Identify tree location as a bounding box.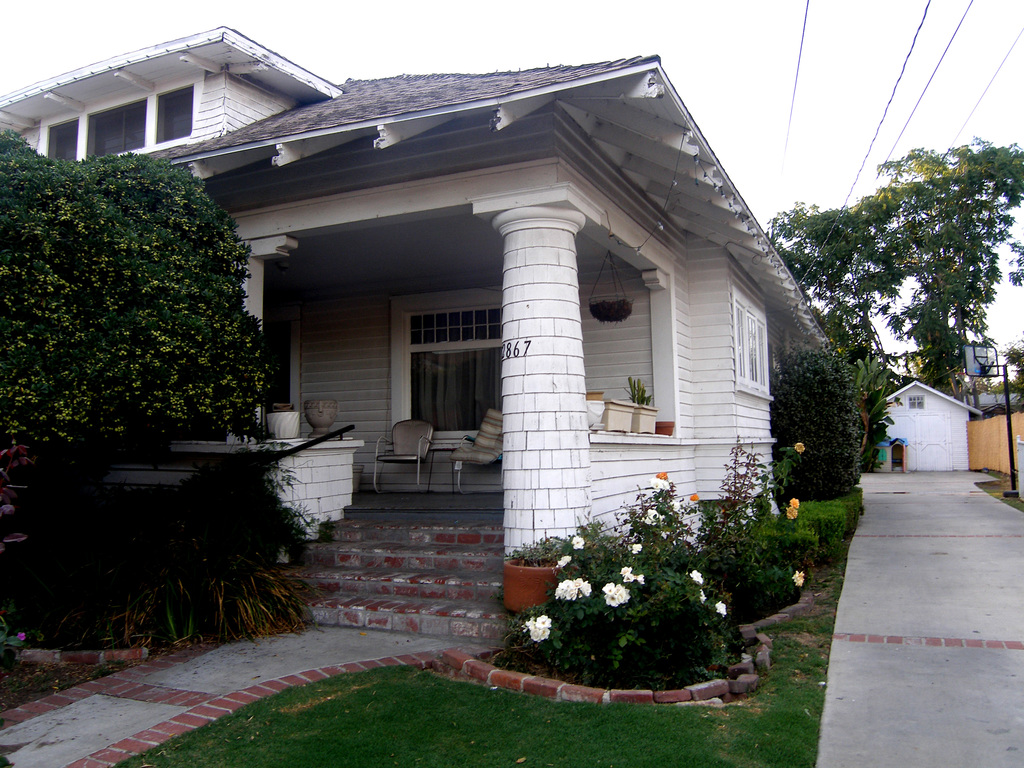
box(0, 435, 332, 688).
